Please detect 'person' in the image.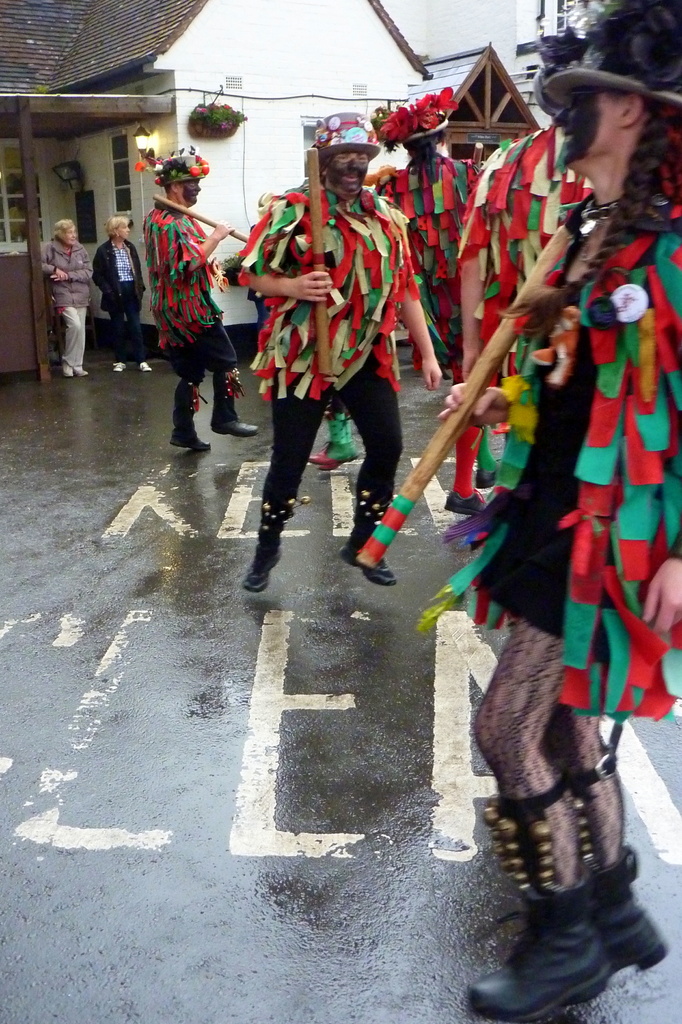
pyautogui.locateOnScreen(436, 0, 681, 1023).
